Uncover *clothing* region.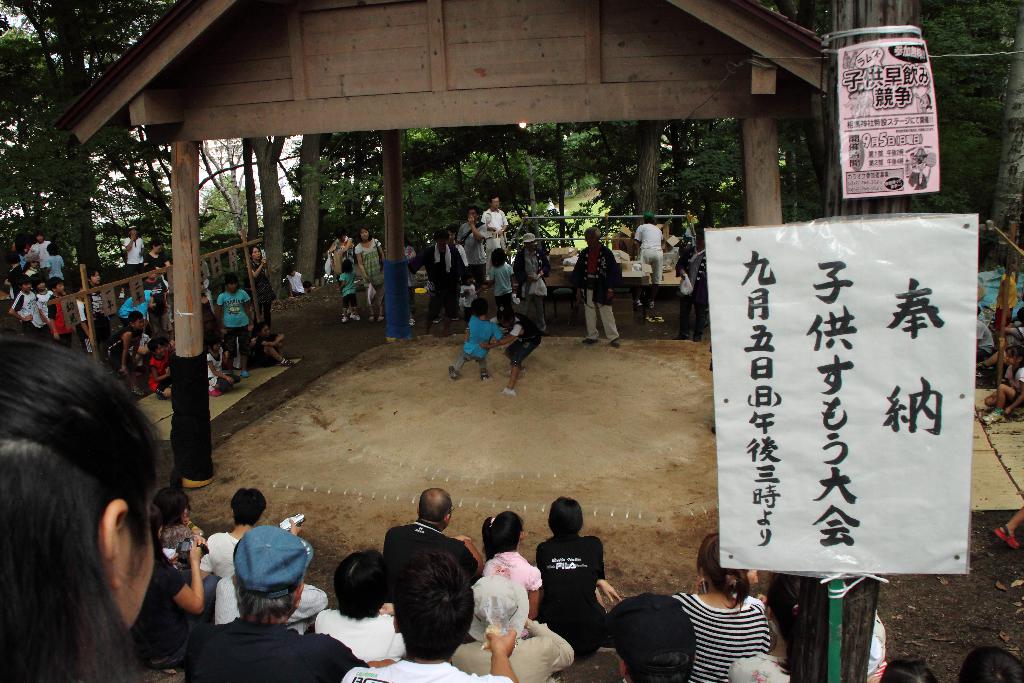
Uncovered: (340,274,356,308).
